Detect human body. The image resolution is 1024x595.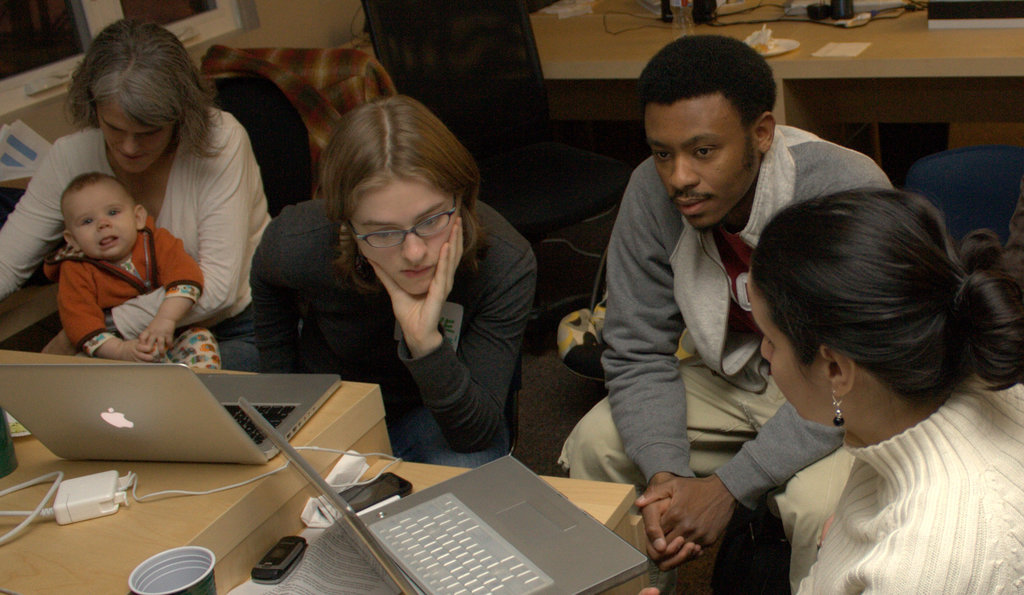
l=618, t=100, r=972, b=578.
